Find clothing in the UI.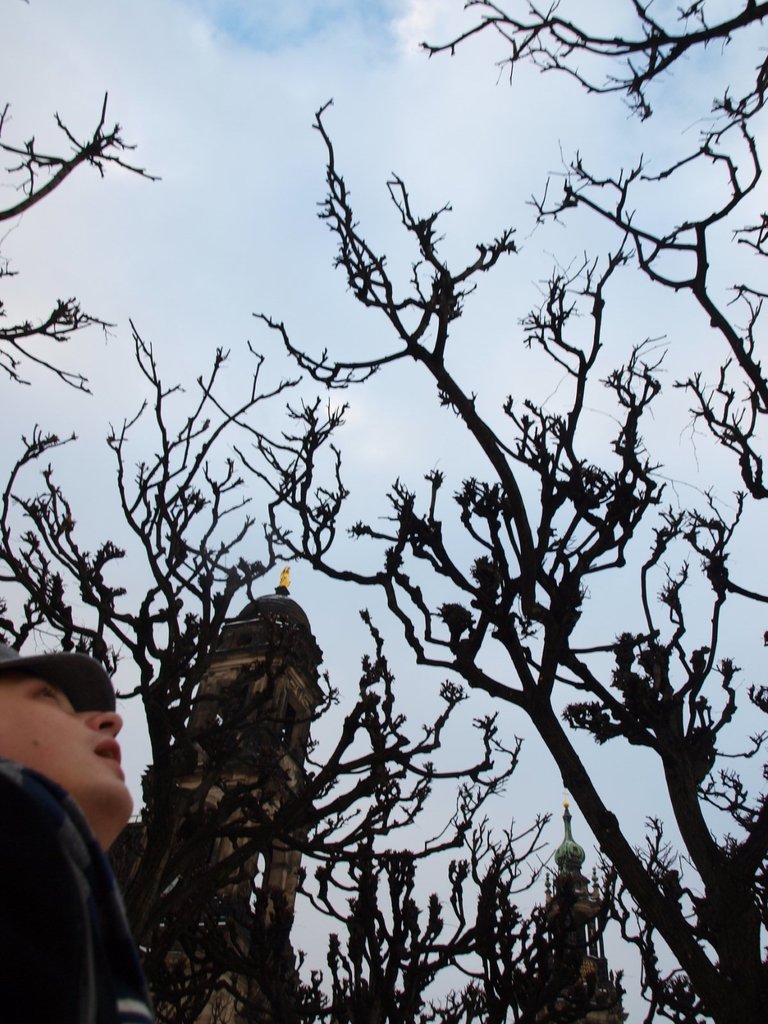
UI element at (0,773,170,1023).
